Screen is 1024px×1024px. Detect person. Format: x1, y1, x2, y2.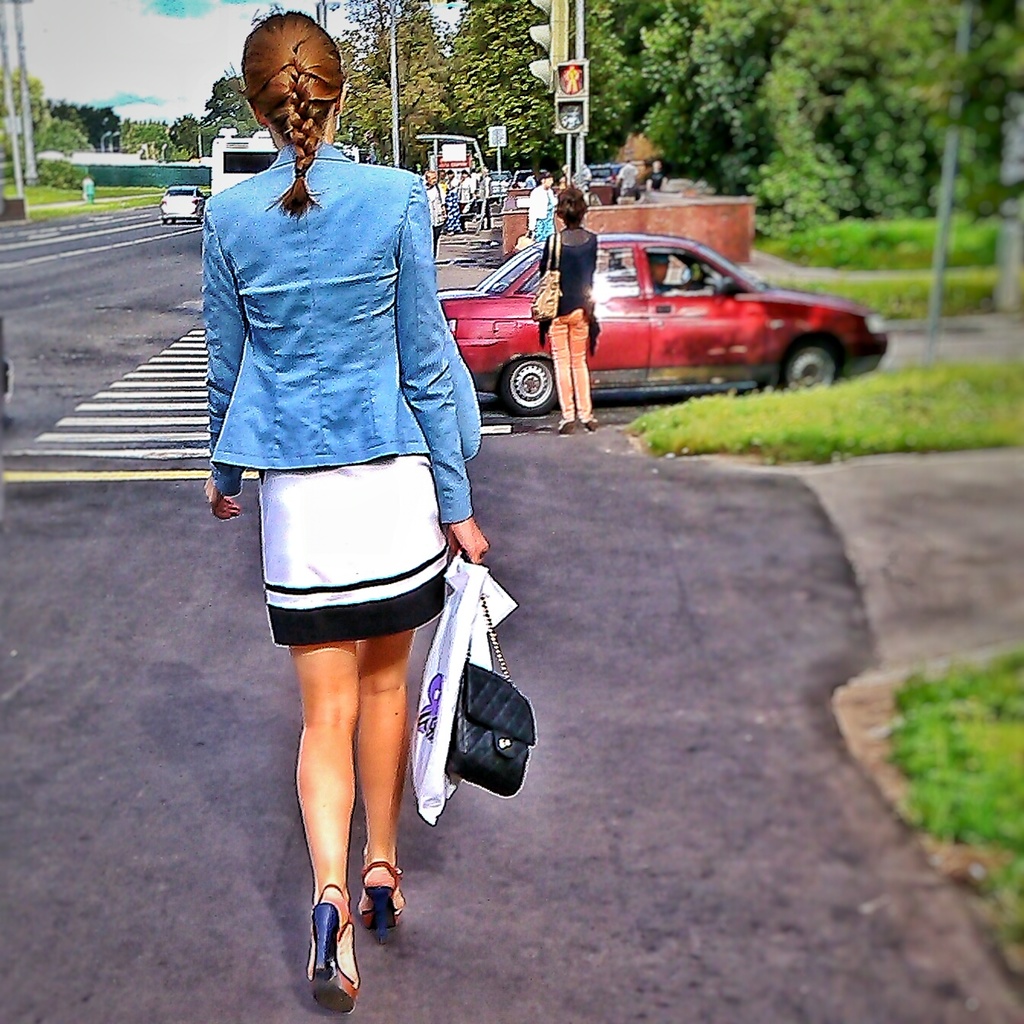
531, 162, 560, 257.
